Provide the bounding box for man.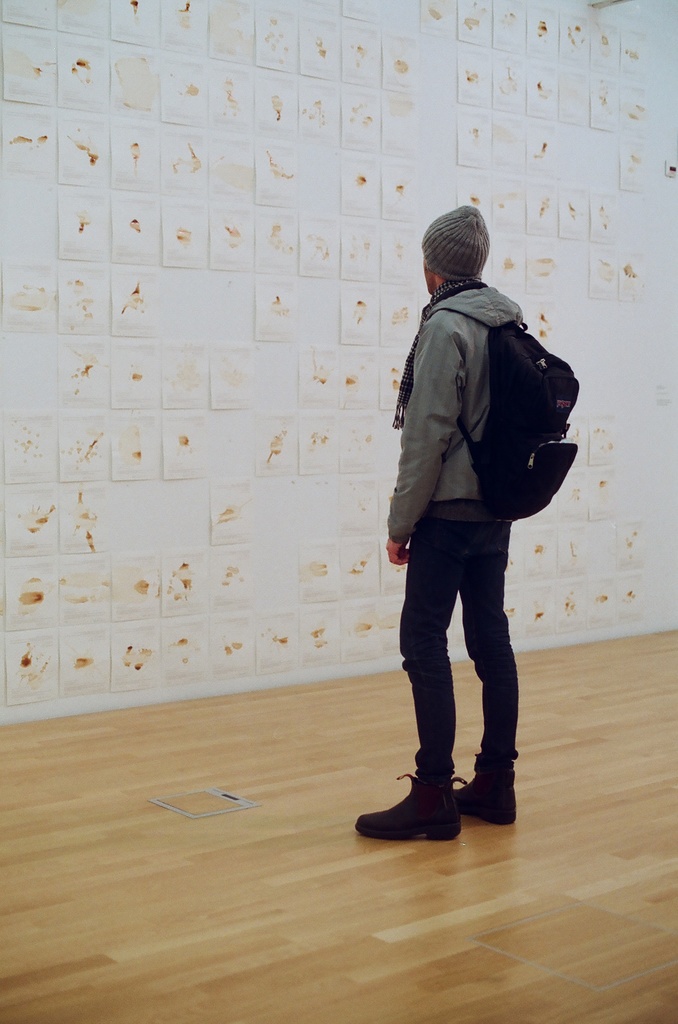
[368,215,583,852].
